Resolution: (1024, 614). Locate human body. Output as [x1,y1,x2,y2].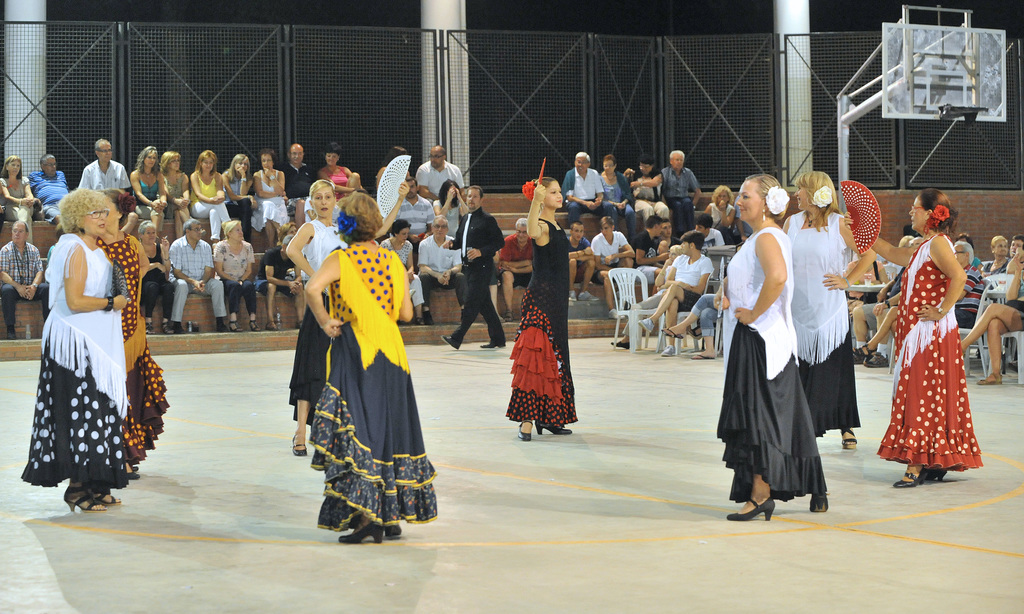
[392,180,444,235].
